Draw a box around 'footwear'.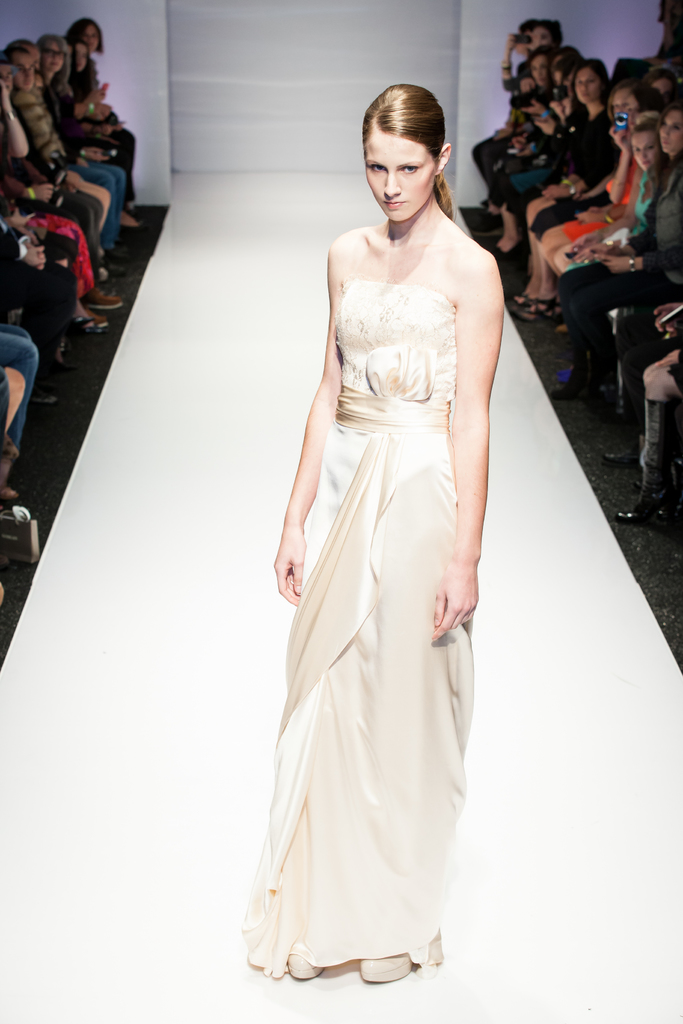
506,291,527,312.
